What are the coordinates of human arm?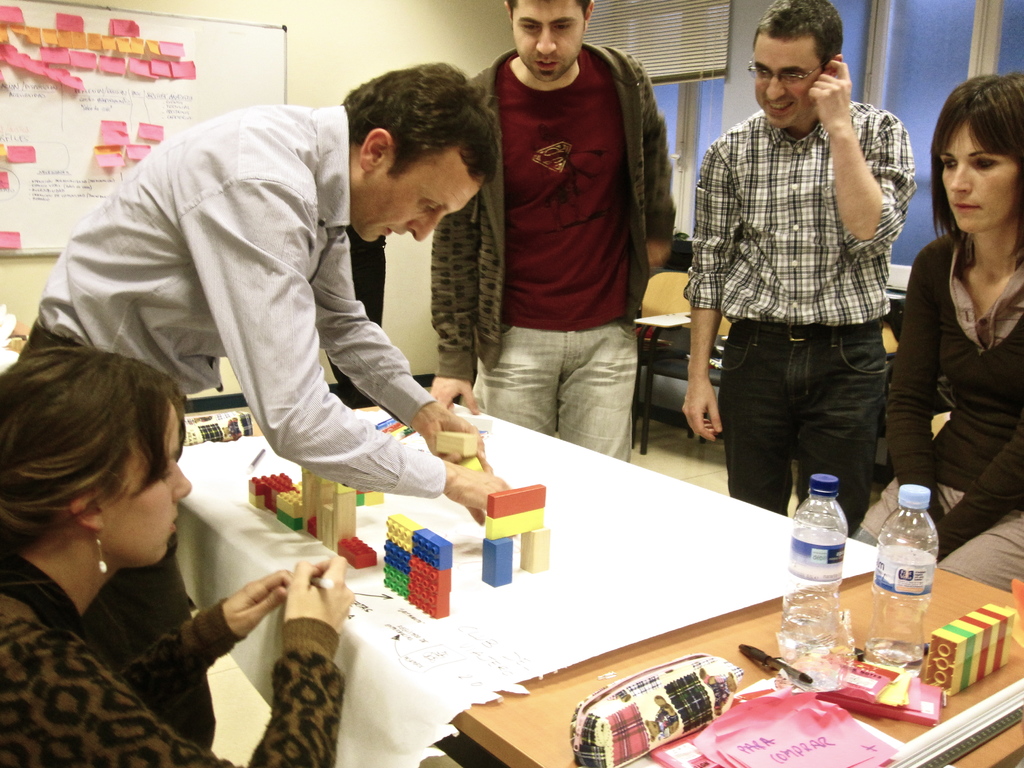
bbox=(305, 234, 495, 479).
